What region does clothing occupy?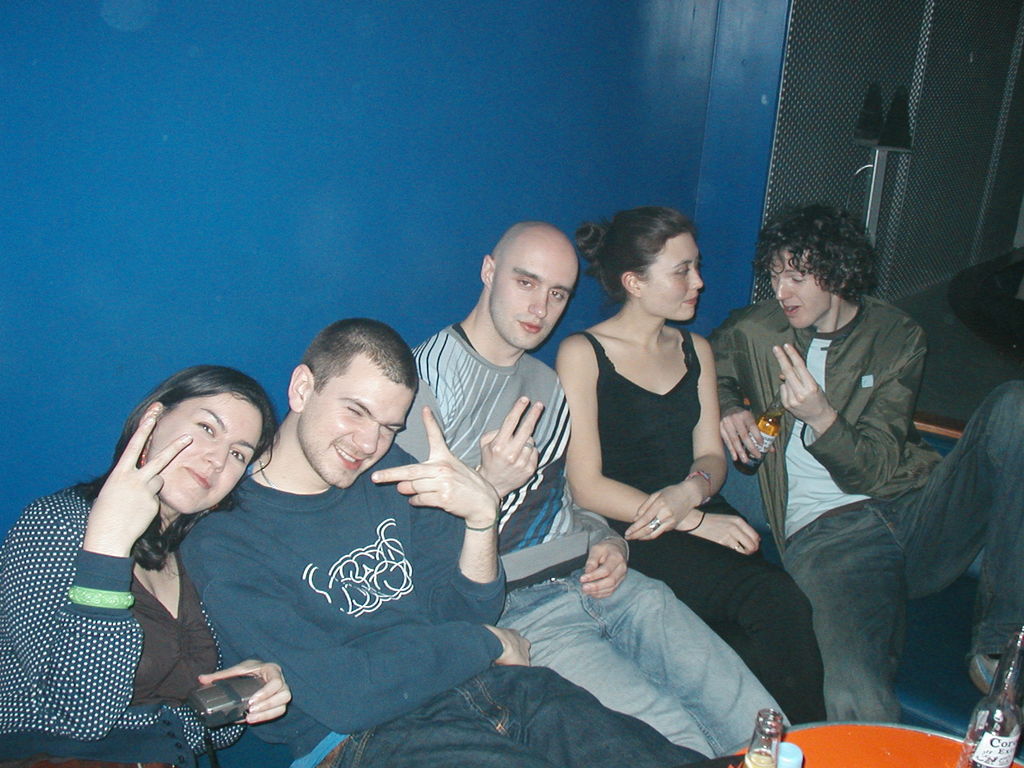
182:440:726:767.
